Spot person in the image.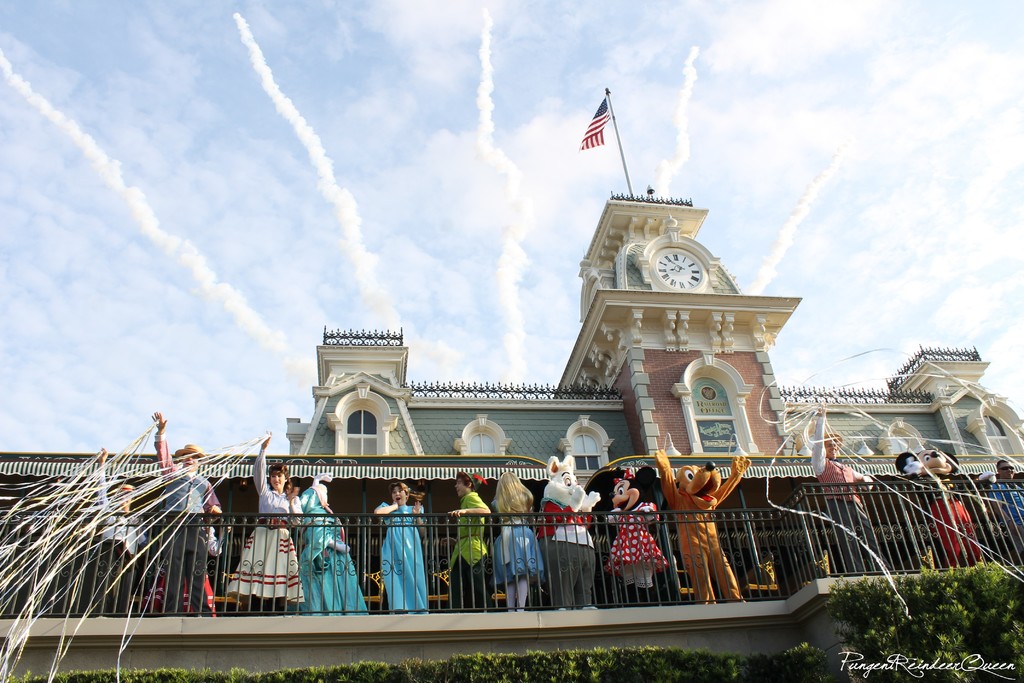
person found at BBox(973, 454, 1023, 565).
